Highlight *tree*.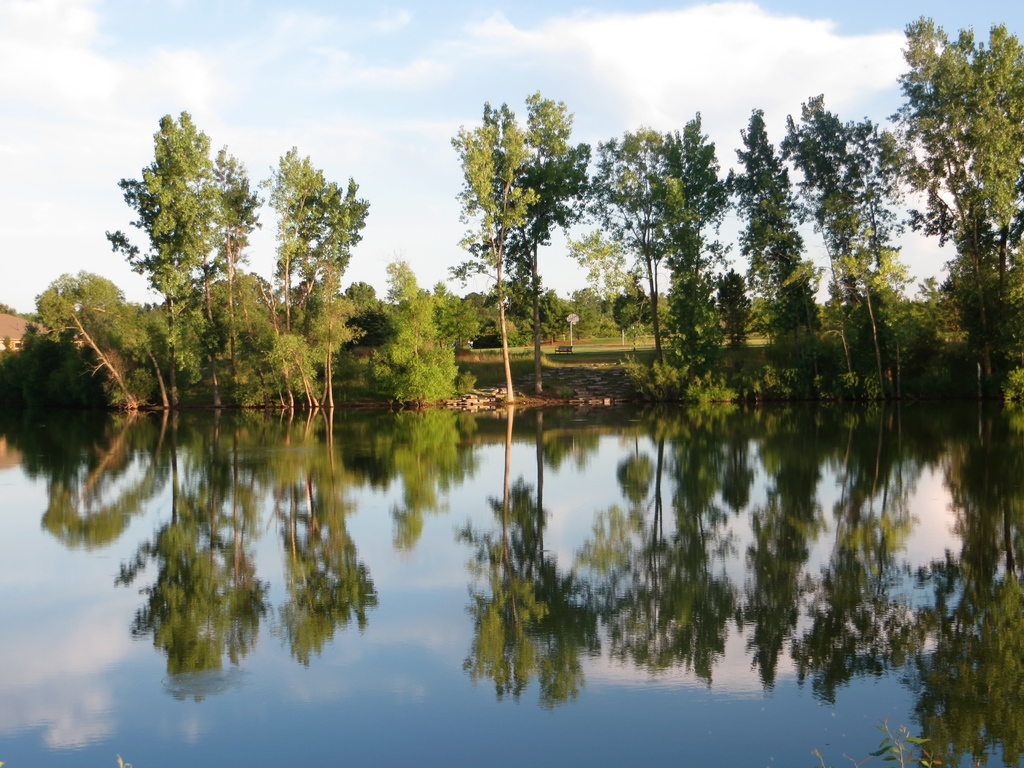
Highlighted region: 721/104/821/335.
